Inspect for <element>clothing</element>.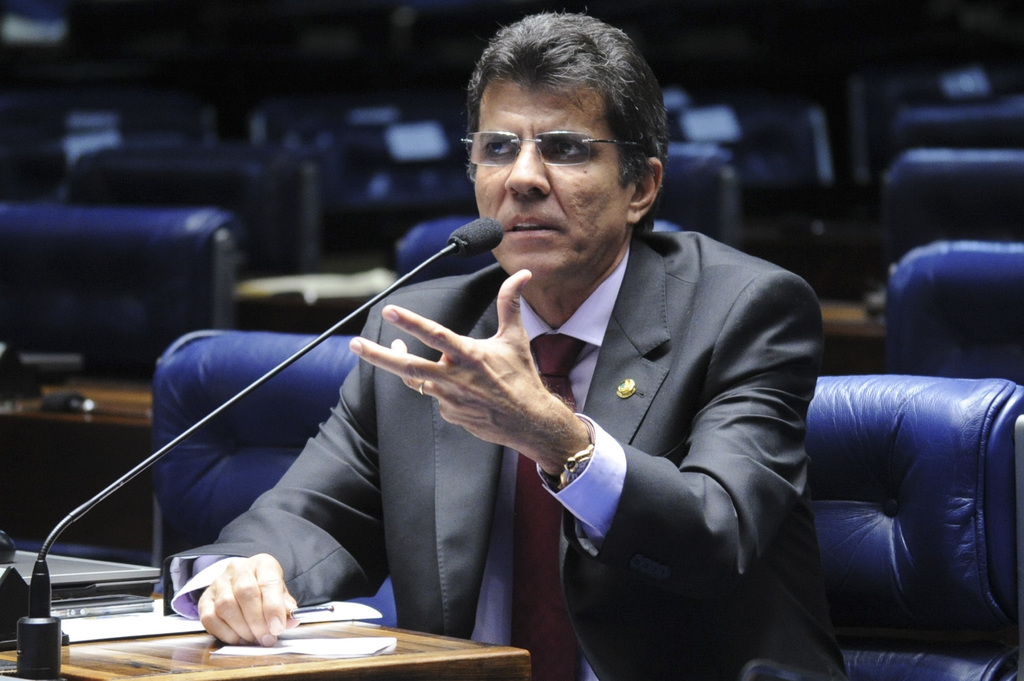
Inspection: select_region(163, 230, 851, 680).
